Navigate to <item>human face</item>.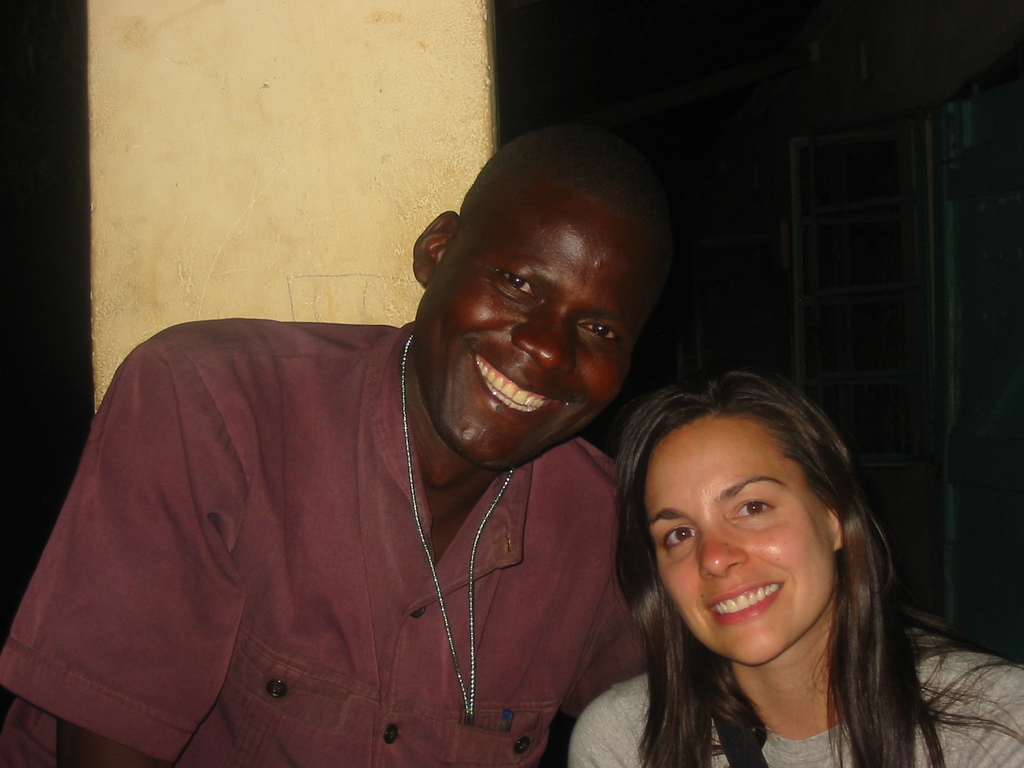
Navigation target: x1=646 y1=414 x2=833 y2=667.
